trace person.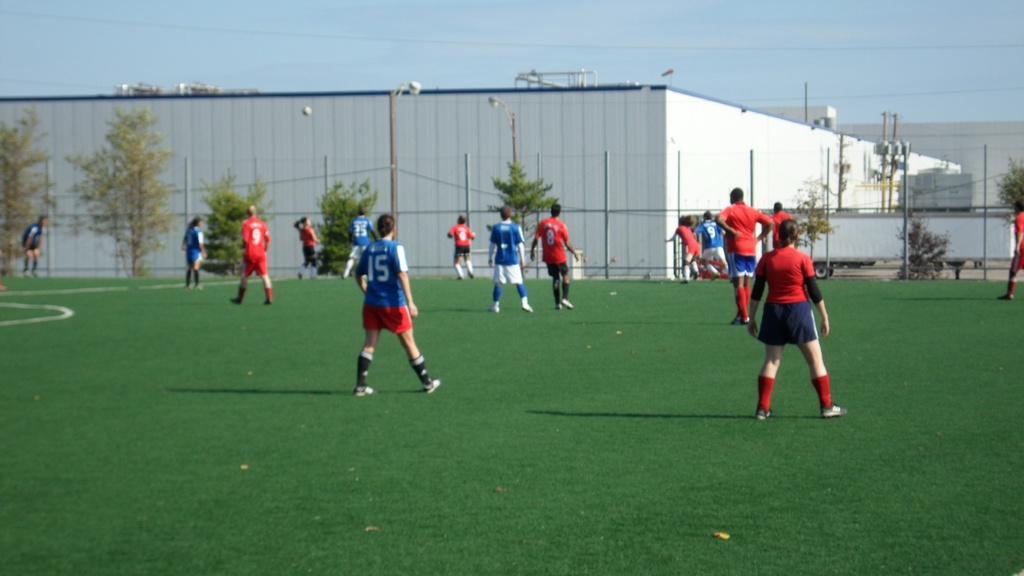
Traced to Rect(345, 209, 376, 277).
